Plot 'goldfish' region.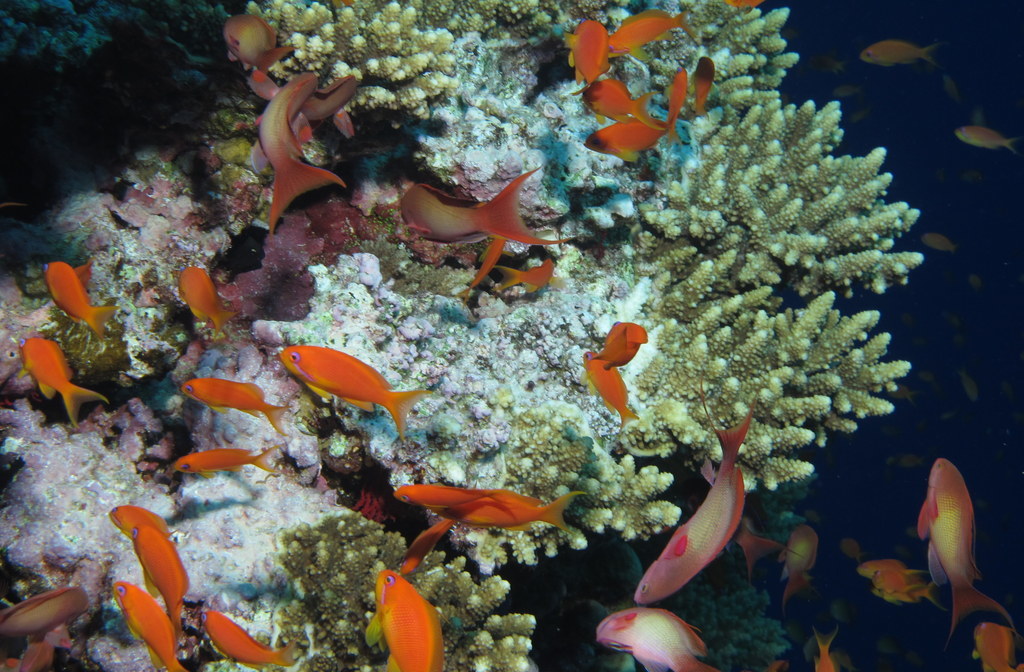
Plotted at crop(179, 258, 232, 333).
